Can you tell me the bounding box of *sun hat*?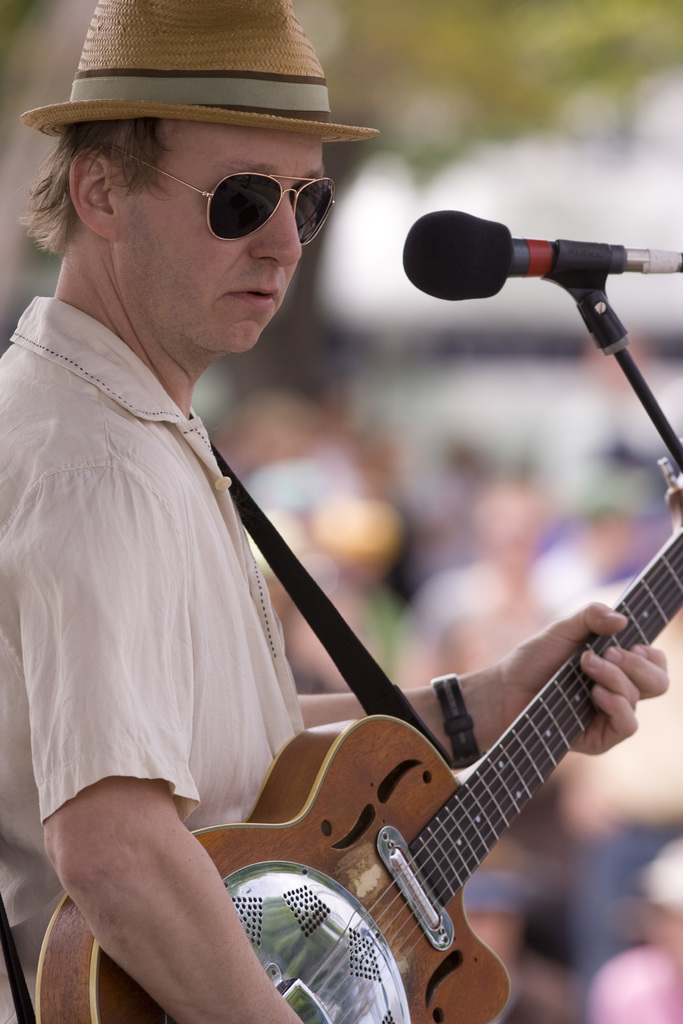
l=12, t=0, r=380, b=138.
